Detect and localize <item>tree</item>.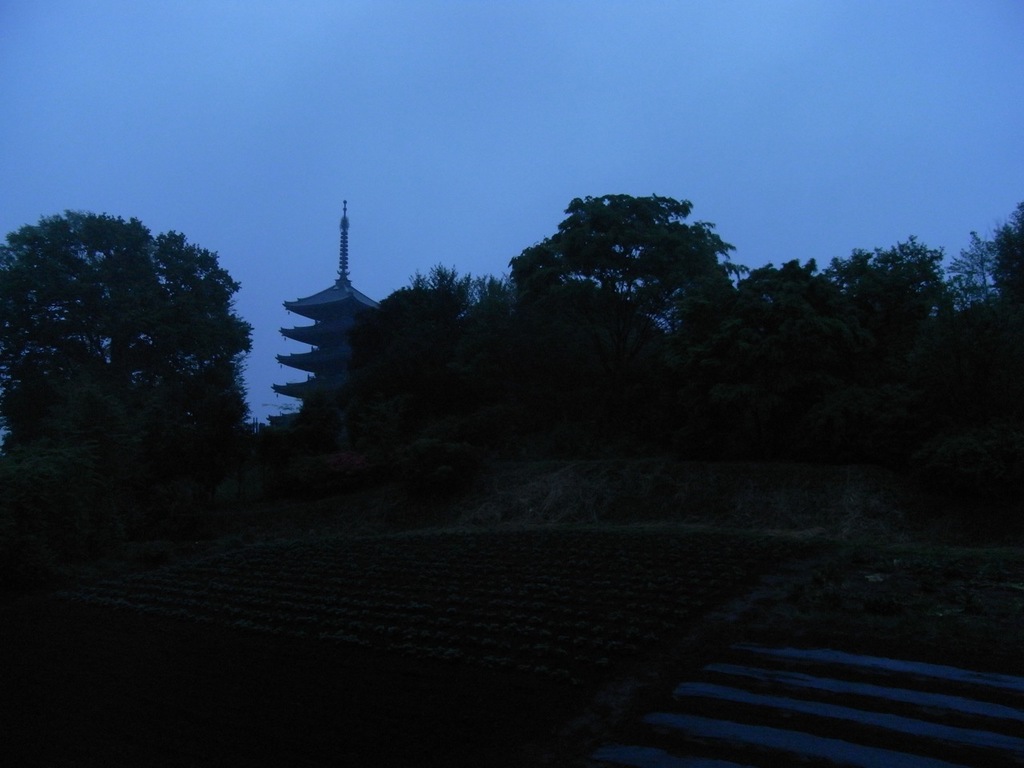
Localized at rect(346, 258, 506, 439).
